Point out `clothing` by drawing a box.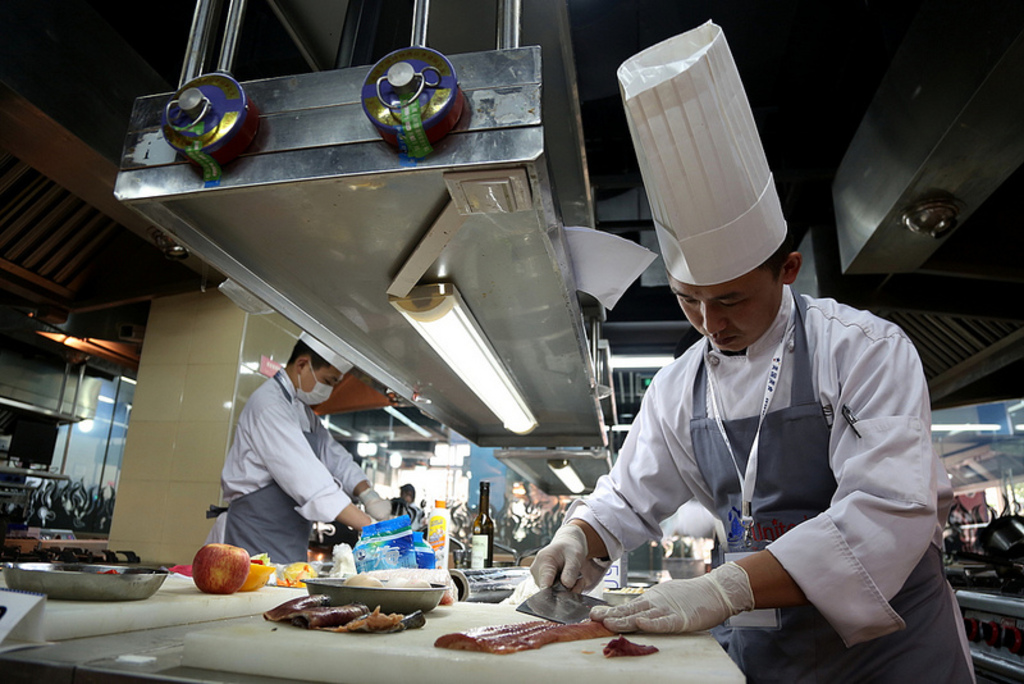
<bbox>204, 357, 371, 555</bbox>.
